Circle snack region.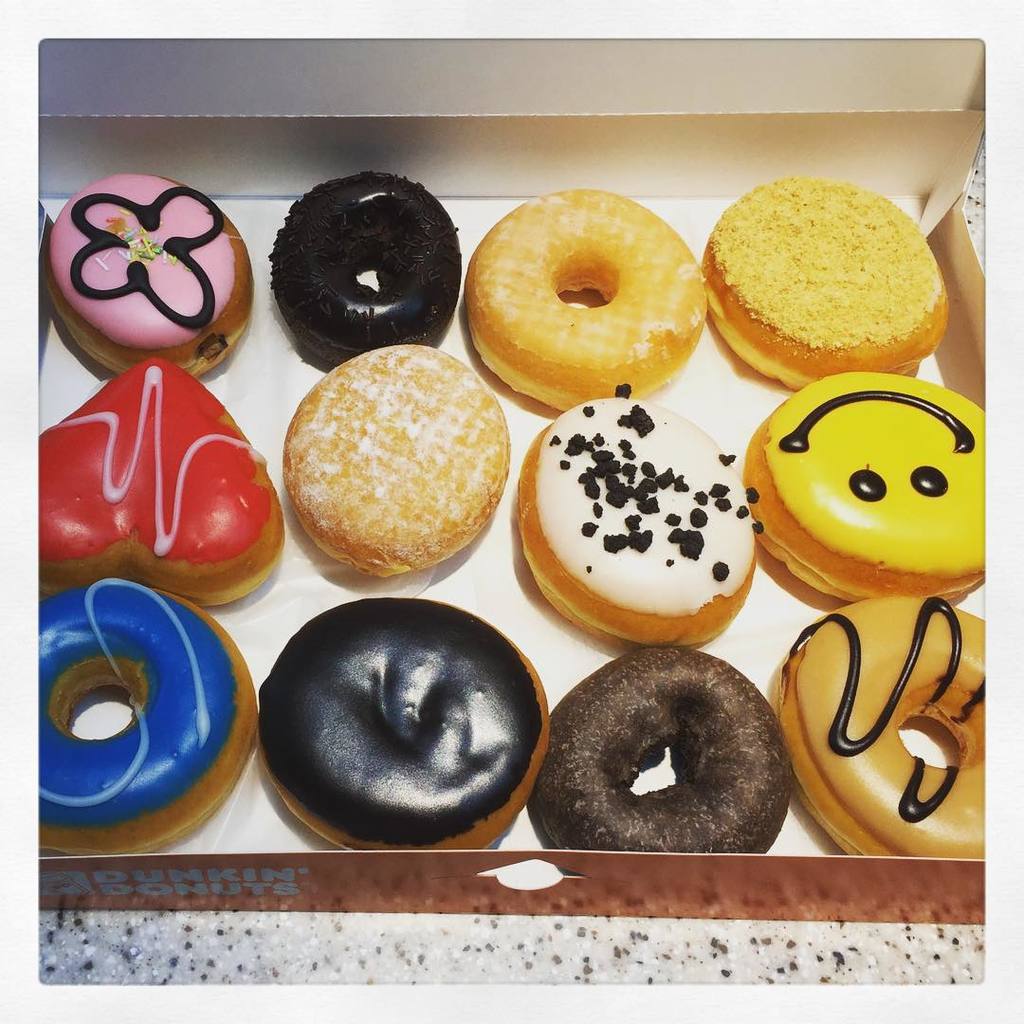
Region: crop(257, 600, 550, 849).
